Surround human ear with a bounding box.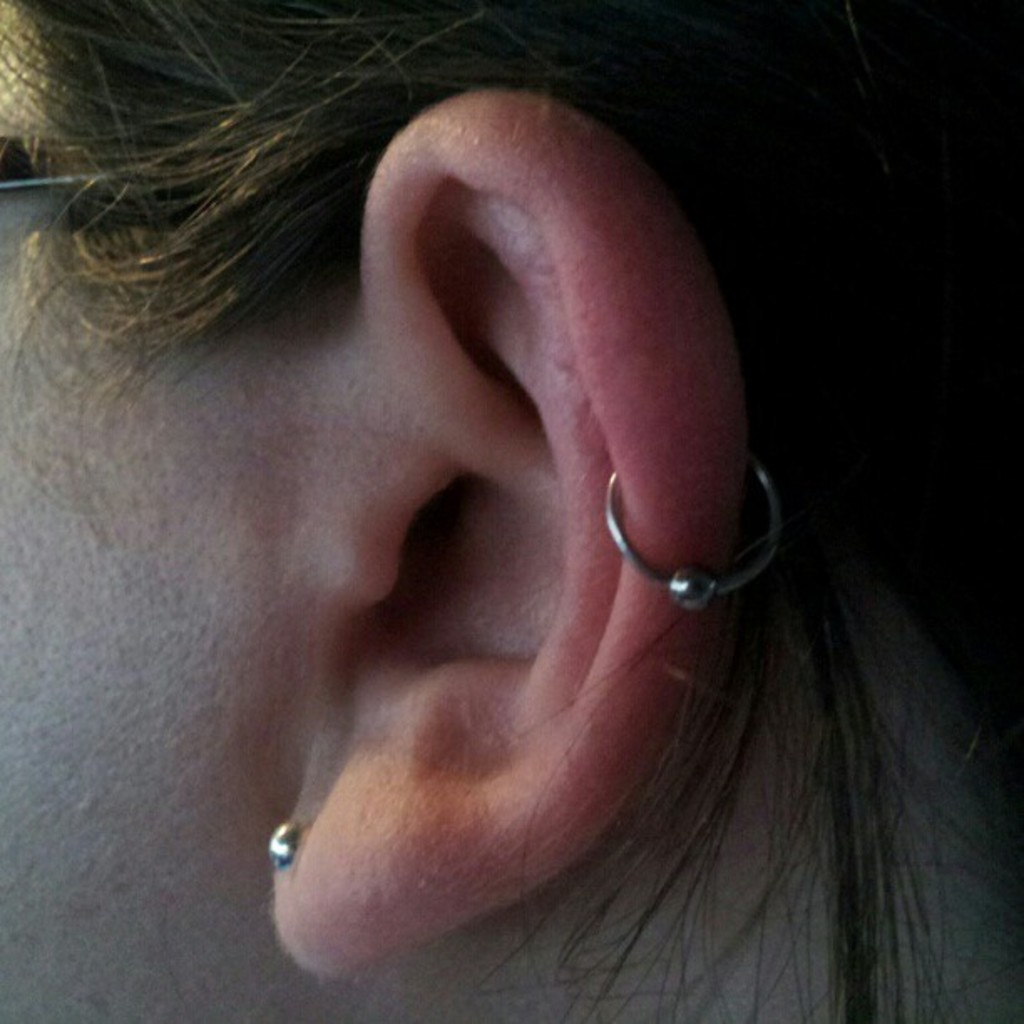
region(268, 89, 753, 972).
